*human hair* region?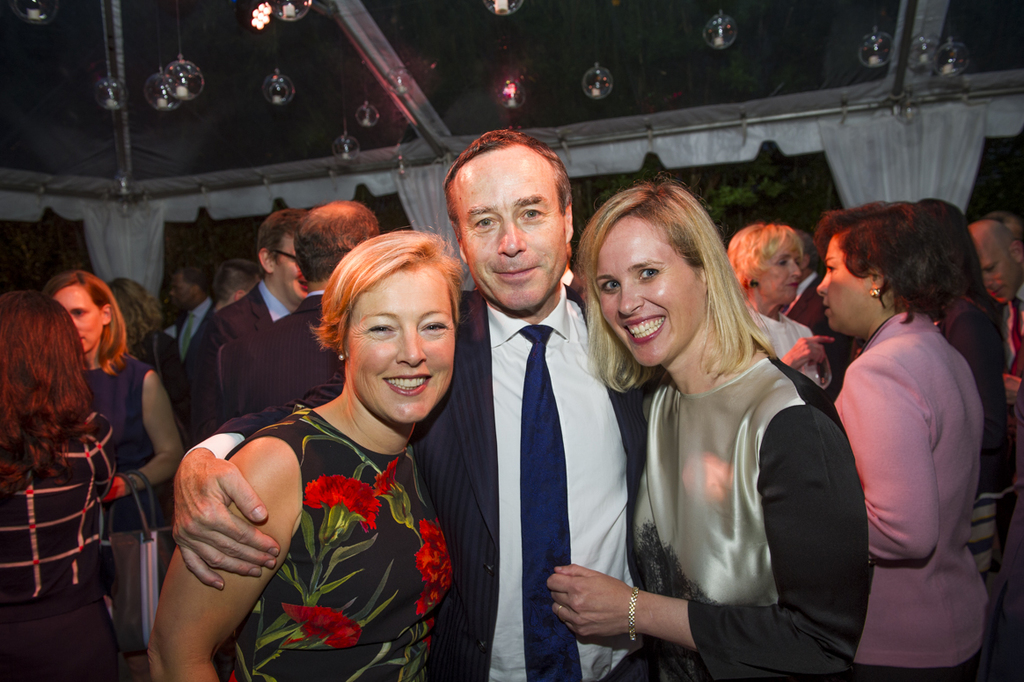
<region>38, 268, 128, 372</region>
